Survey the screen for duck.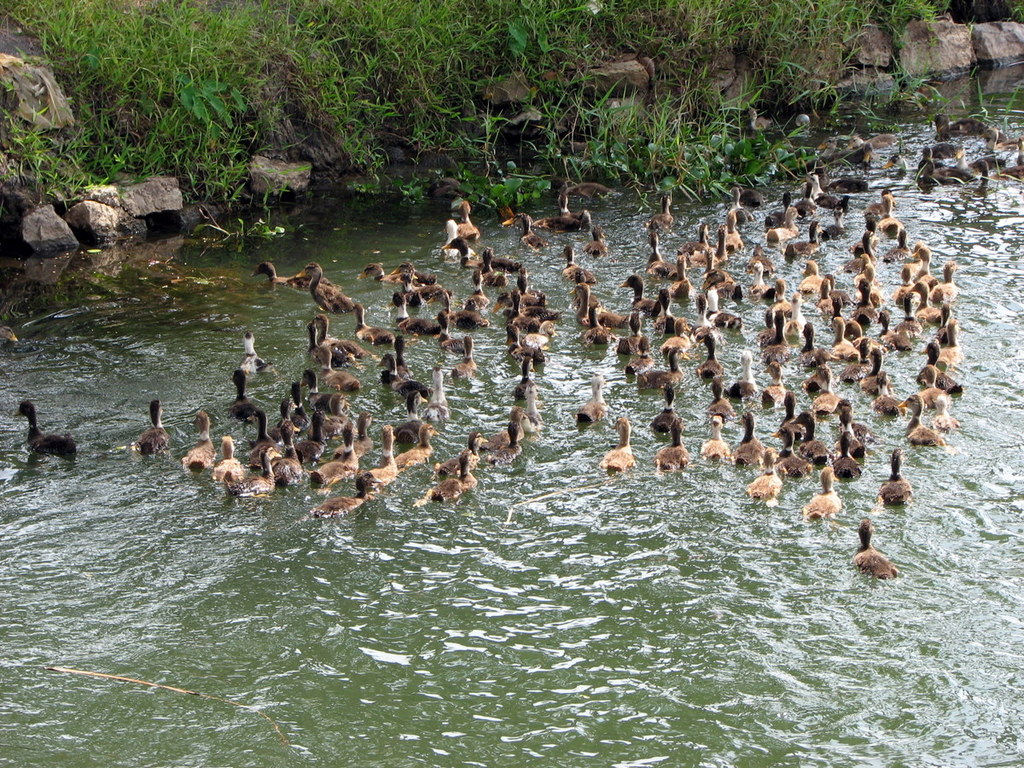
Survey found: {"left": 352, "top": 306, "right": 375, "bottom": 346}.
